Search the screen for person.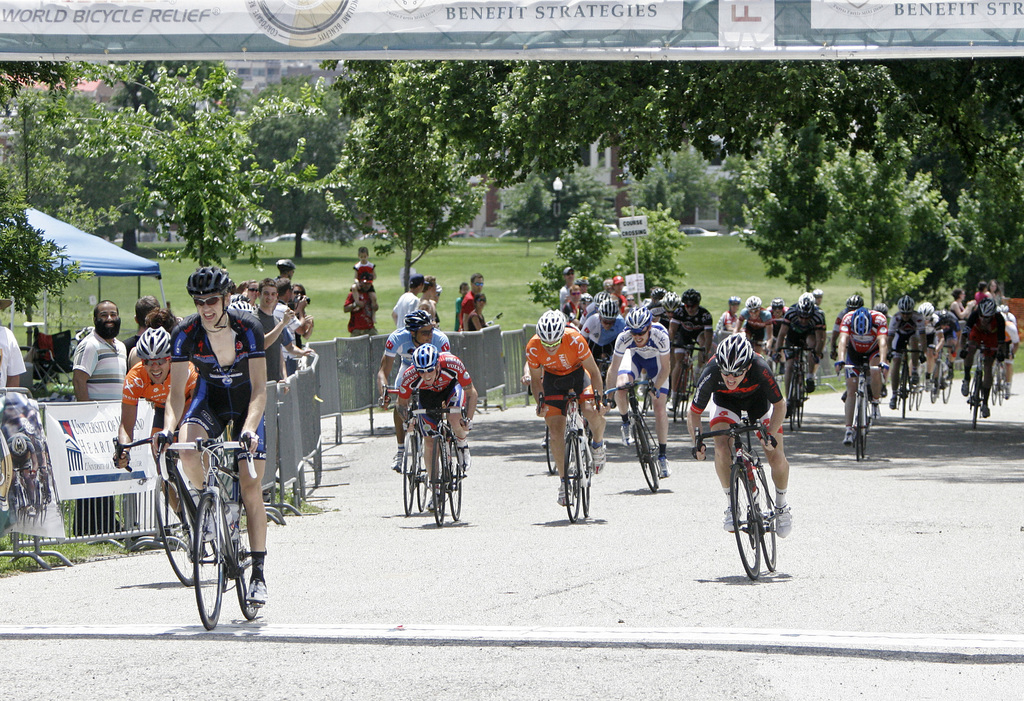
Found at (x1=376, y1=302, x2=447, y2=468).
